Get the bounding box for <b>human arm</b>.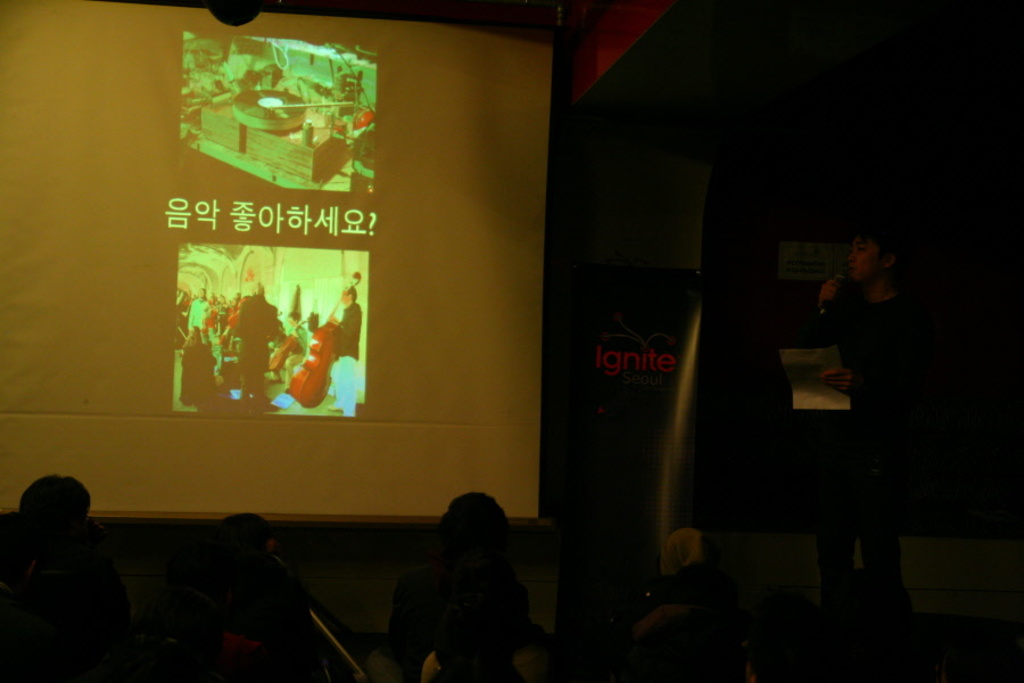
x1=185 y1=299 x2=196 y2=330.
